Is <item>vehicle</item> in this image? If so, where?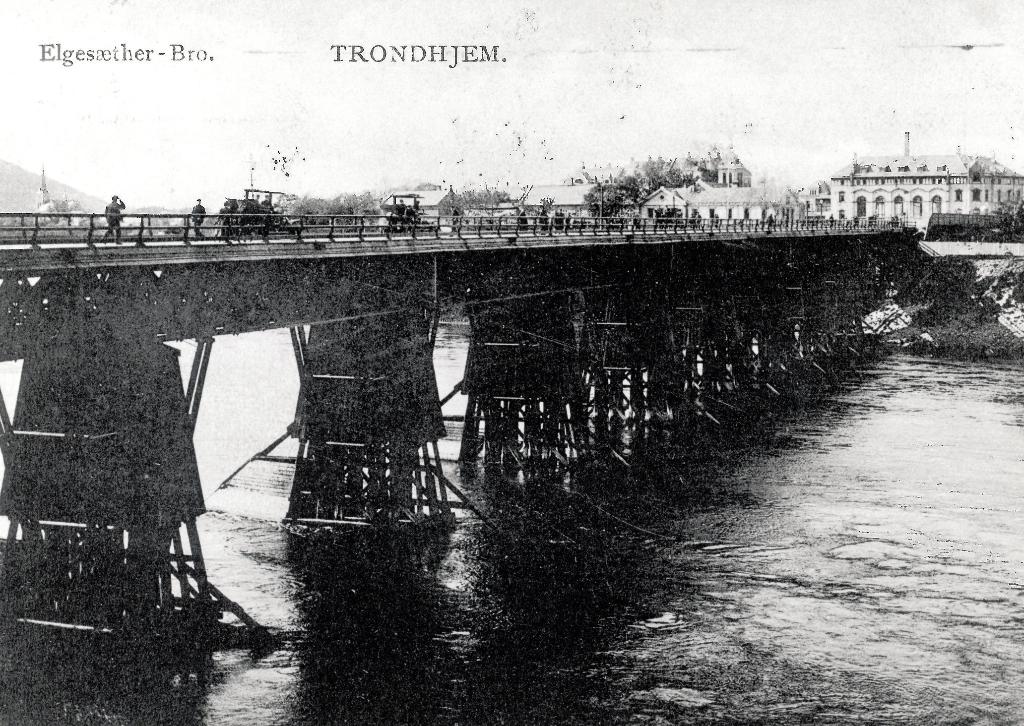
Yes, at crop(224, 184, 303, 236).
